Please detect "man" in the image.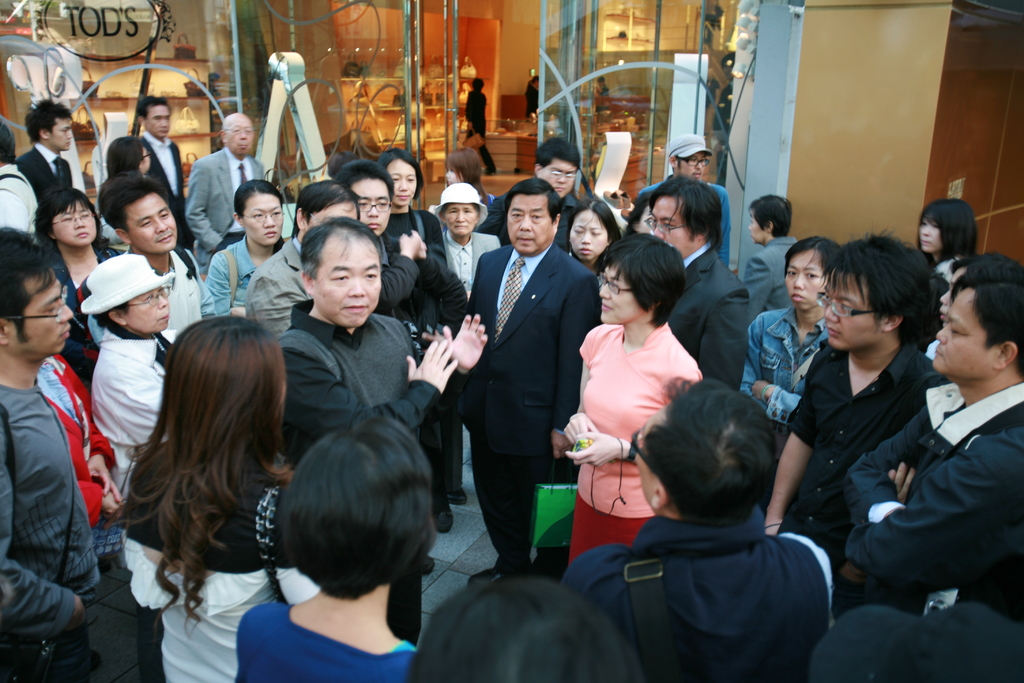
x1=136 y1=95 x2=189 y2=236.
